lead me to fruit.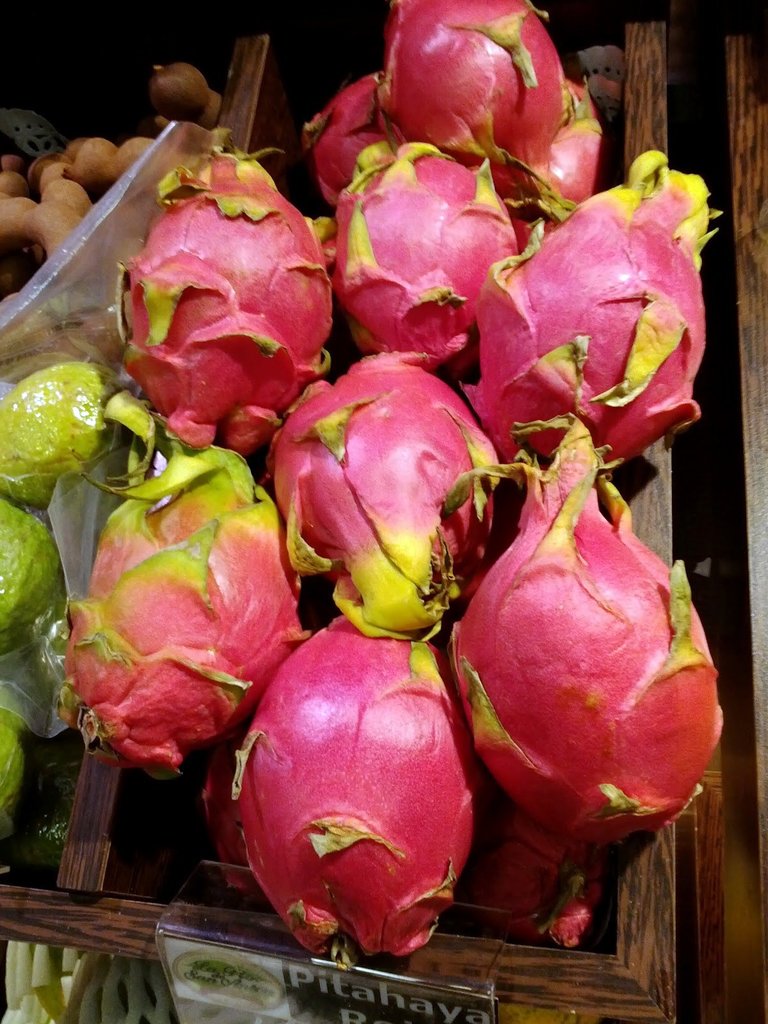
Lead to <box>0,504,79,652</box>.
